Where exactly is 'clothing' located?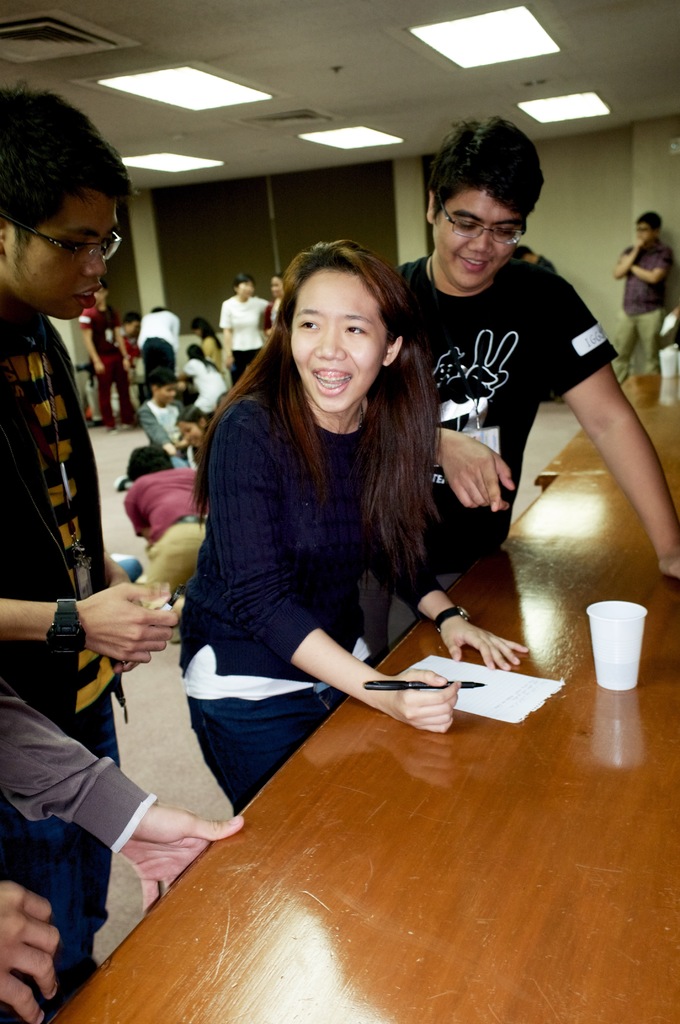
Its bounding box is [0, 672, 161, 856].
